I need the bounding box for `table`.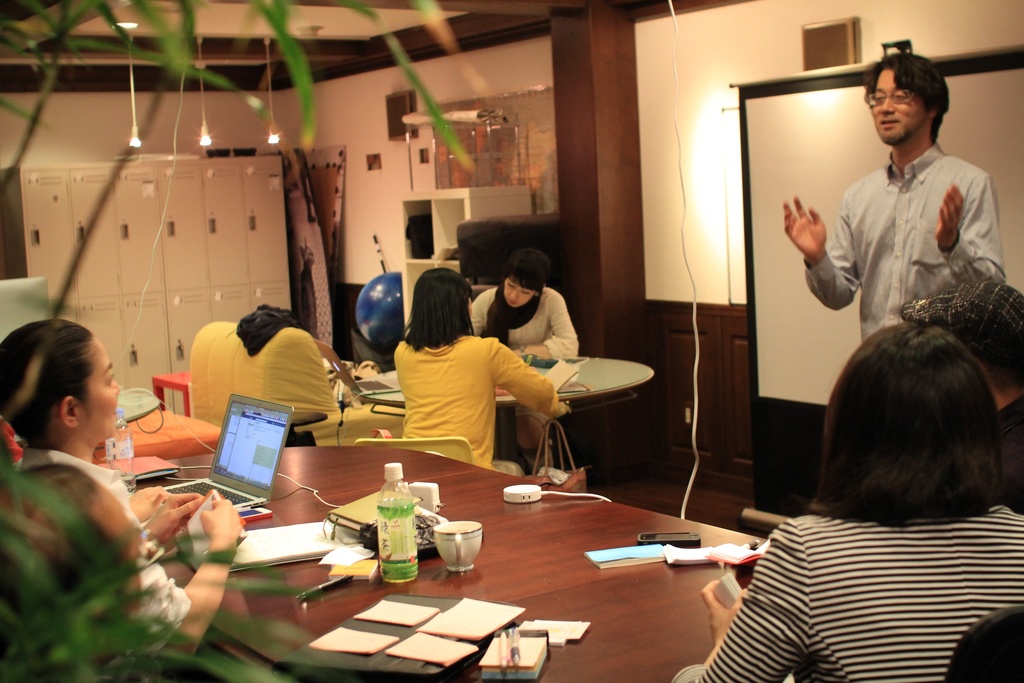
Here it is: bbox=(128, 461, 805, 682).
